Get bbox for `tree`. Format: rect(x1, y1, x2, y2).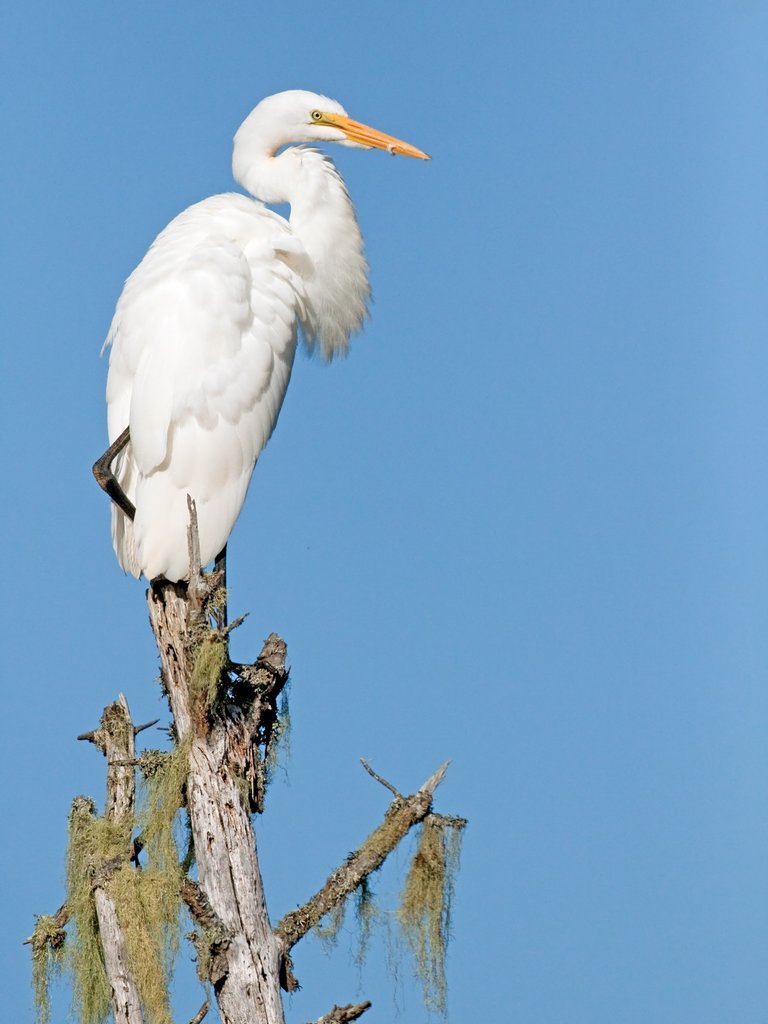
rect(26, 491, 475, 1023).
